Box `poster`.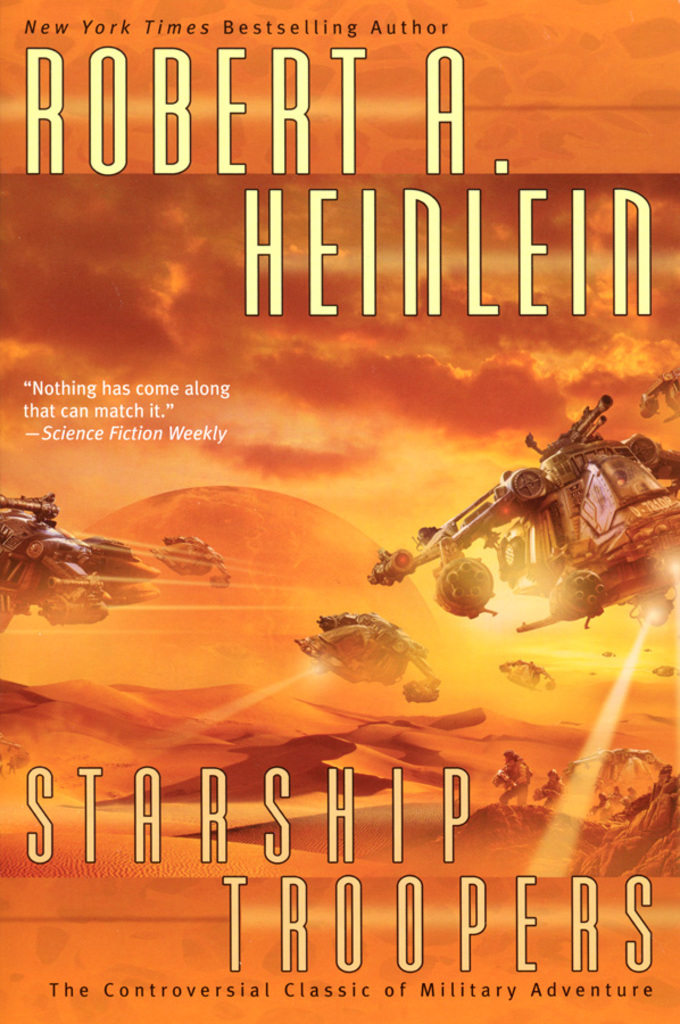
{"left": 0, "top": 0, "right": 679, "bottom": 1023}.
